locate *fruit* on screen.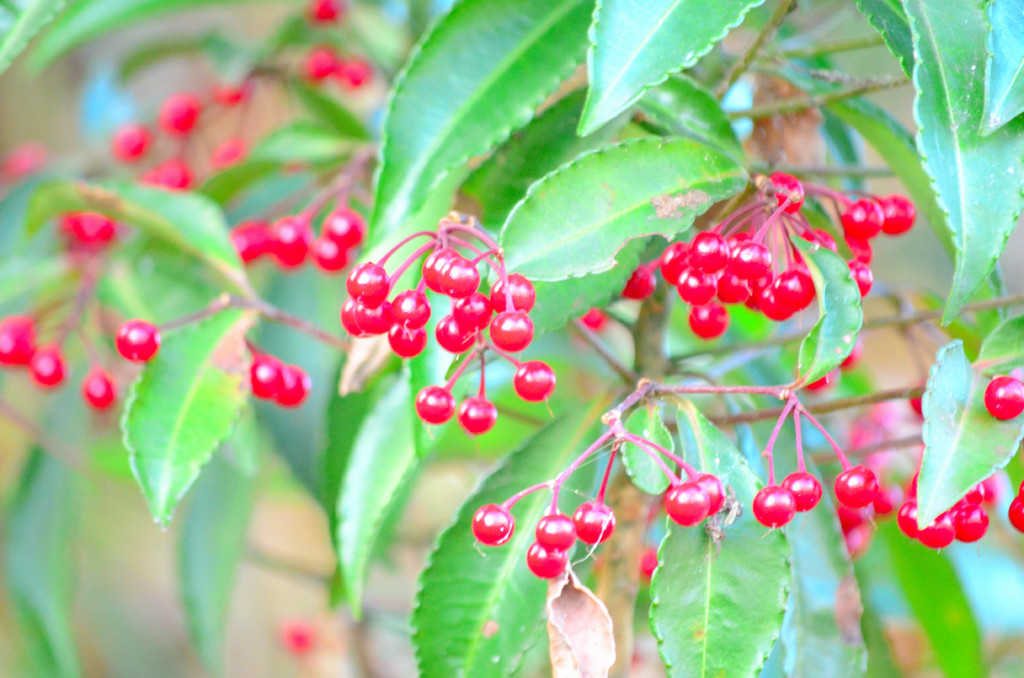
On screen at locate(0, 314, 33, 367).
